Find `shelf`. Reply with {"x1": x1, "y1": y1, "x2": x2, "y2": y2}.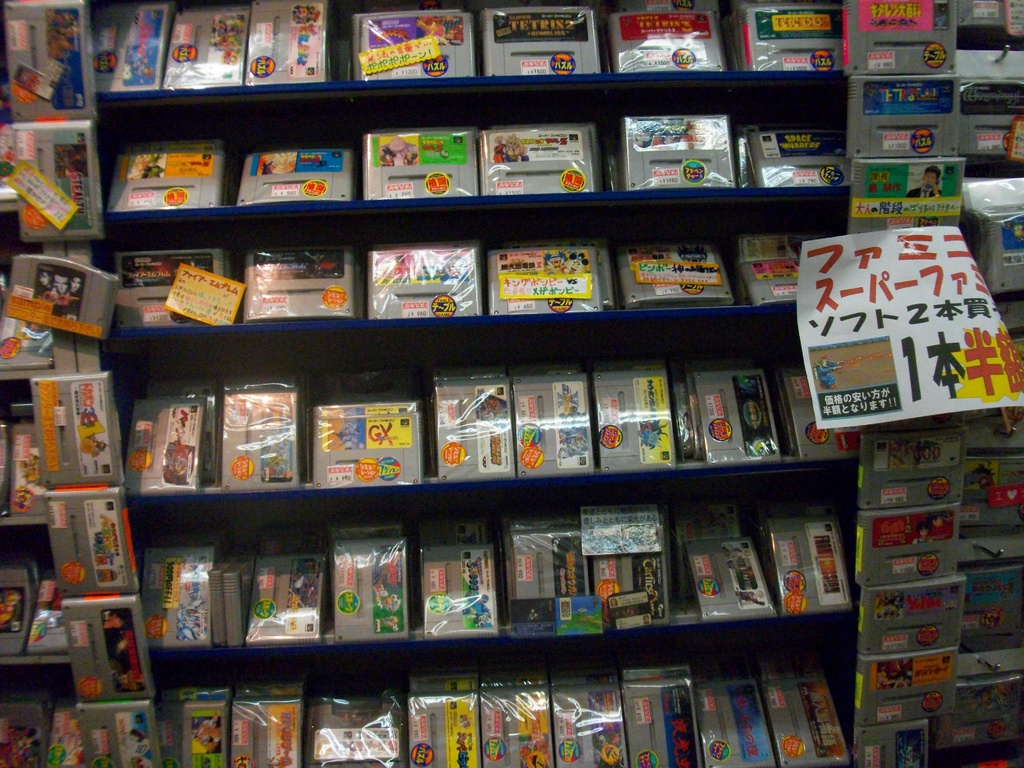
{"x1": 0, "y1": 31, "x2": 952, "y2": 753}.
